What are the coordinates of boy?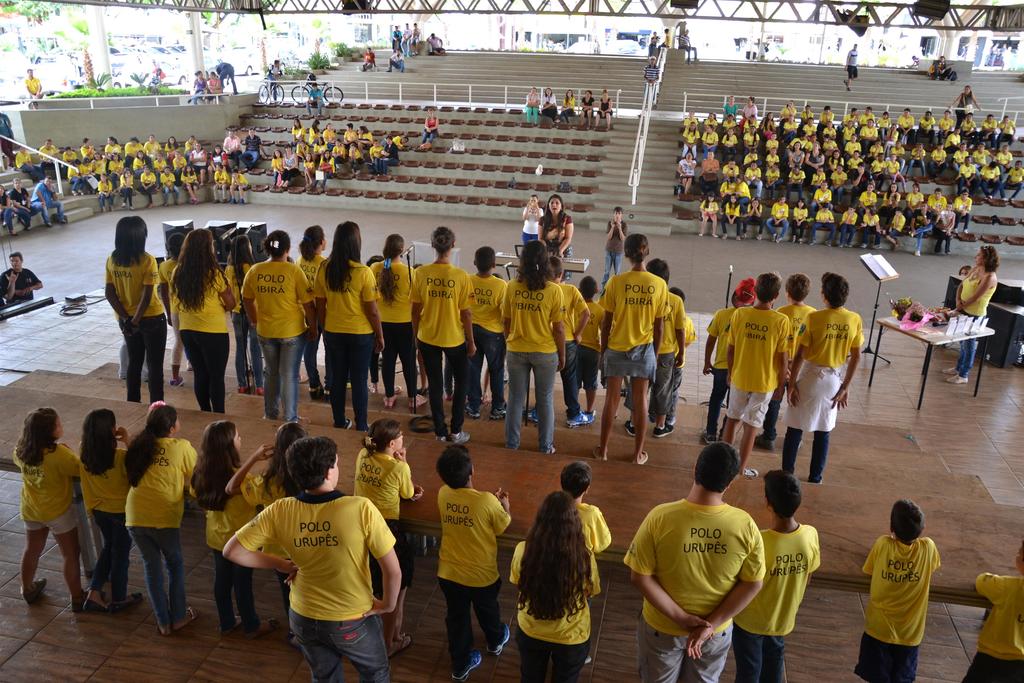
624,256,662,445.
